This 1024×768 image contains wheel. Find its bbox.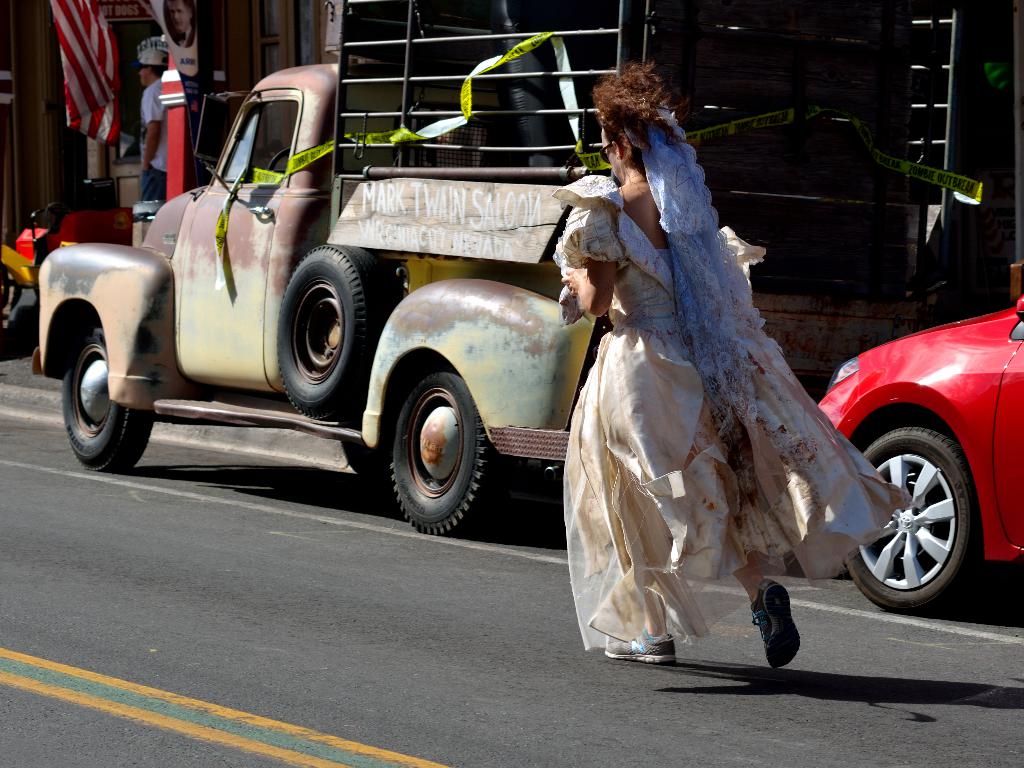
locate(840, 426, 980, 610).
